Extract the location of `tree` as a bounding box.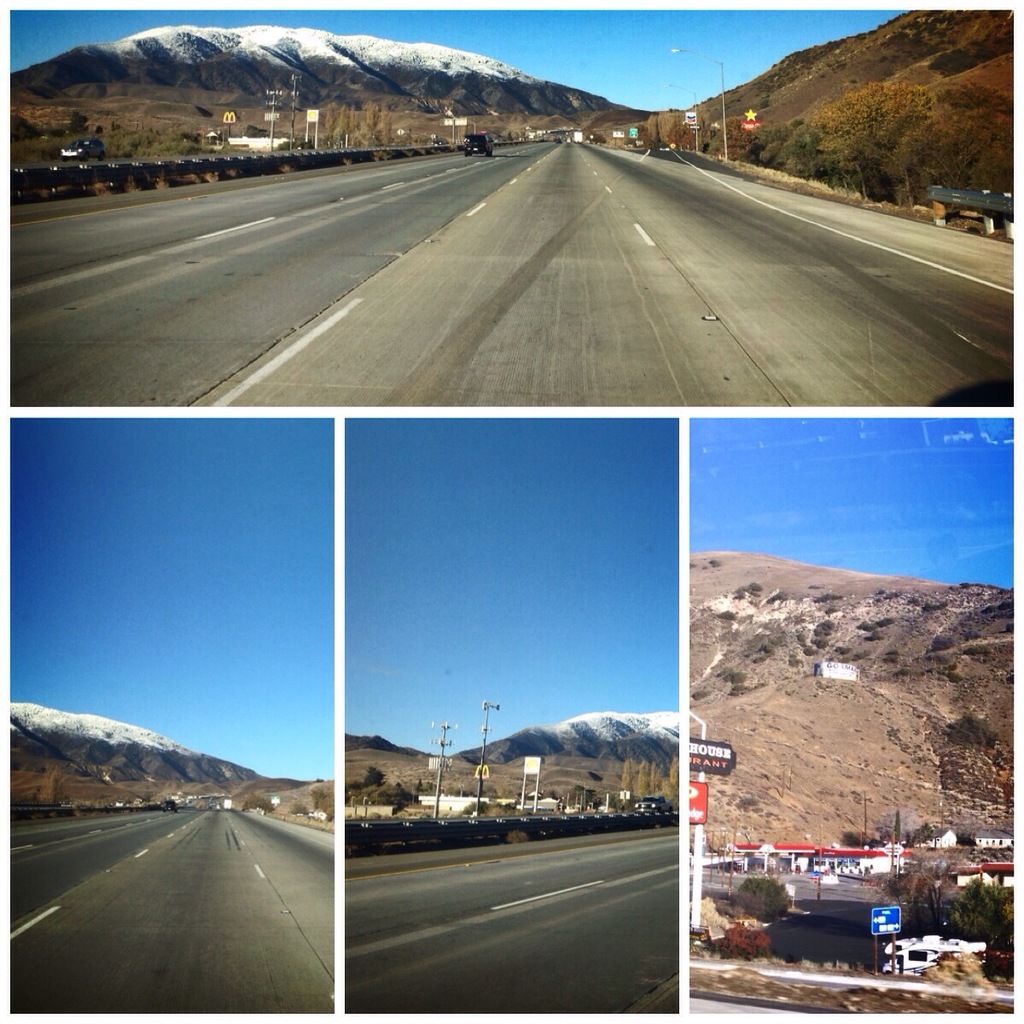
box(816, 80, 953, 209).
